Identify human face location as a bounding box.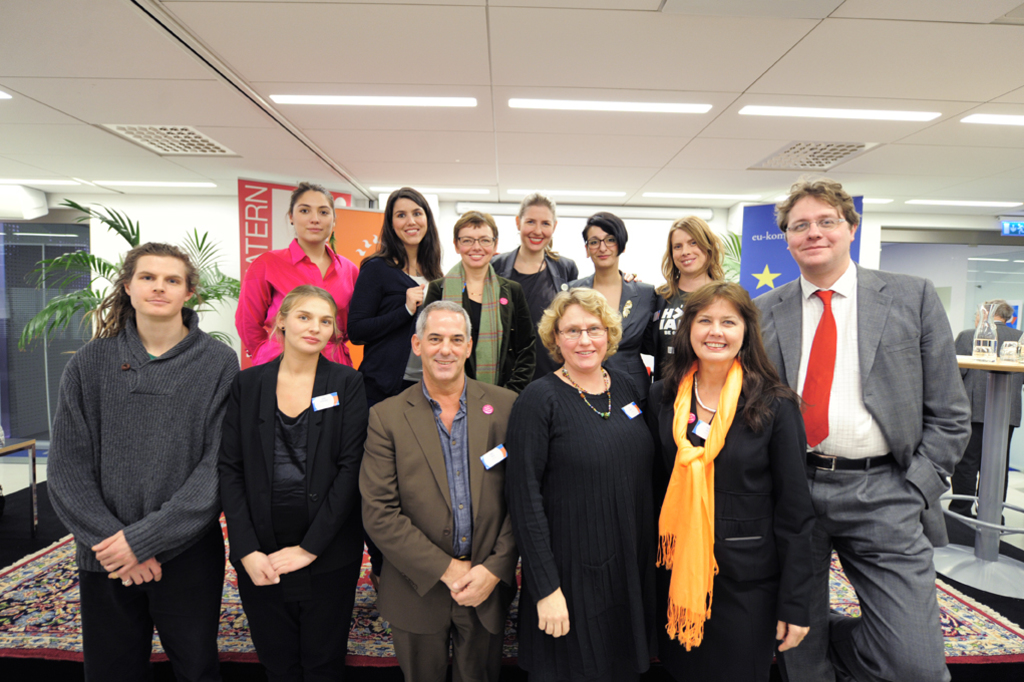
x1=458 y1=230 x2=497 y2=263.
